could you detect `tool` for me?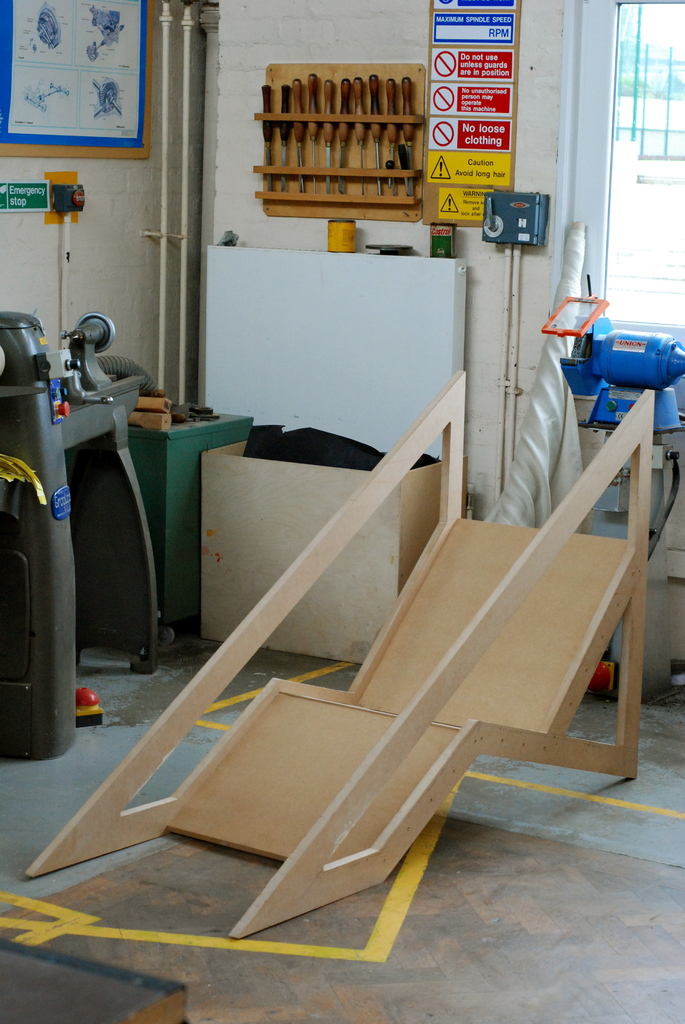
Detection result: detection(280, 86, 290, 193).
